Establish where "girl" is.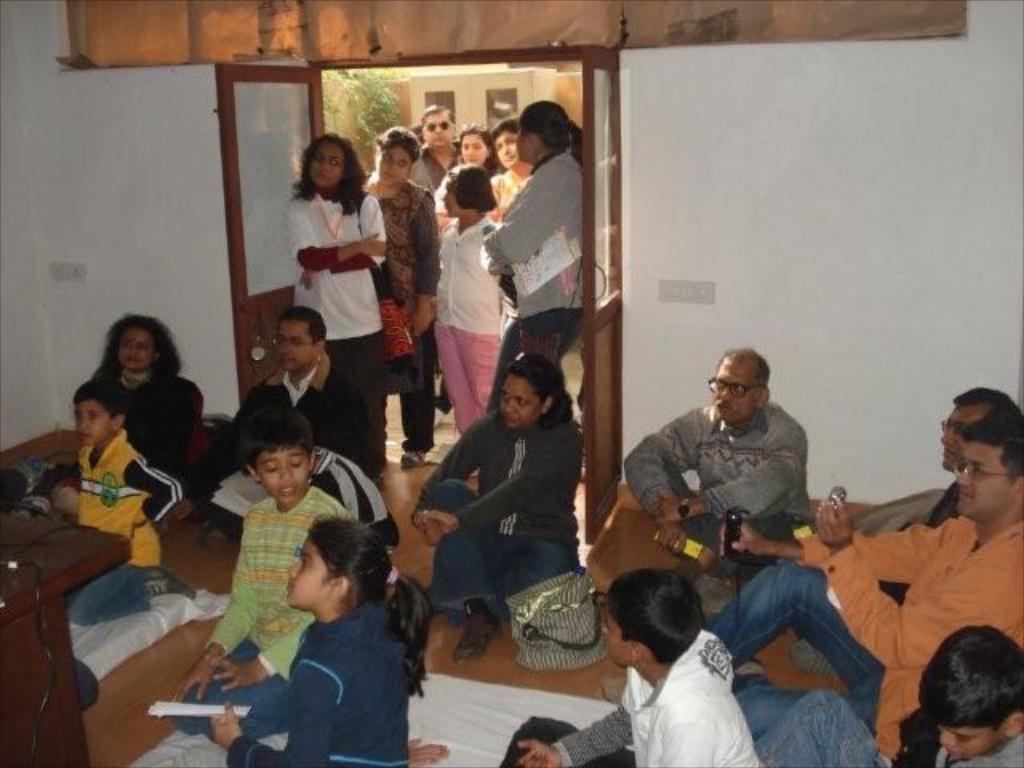
Established at Rect(435, 162, 502, 446).
